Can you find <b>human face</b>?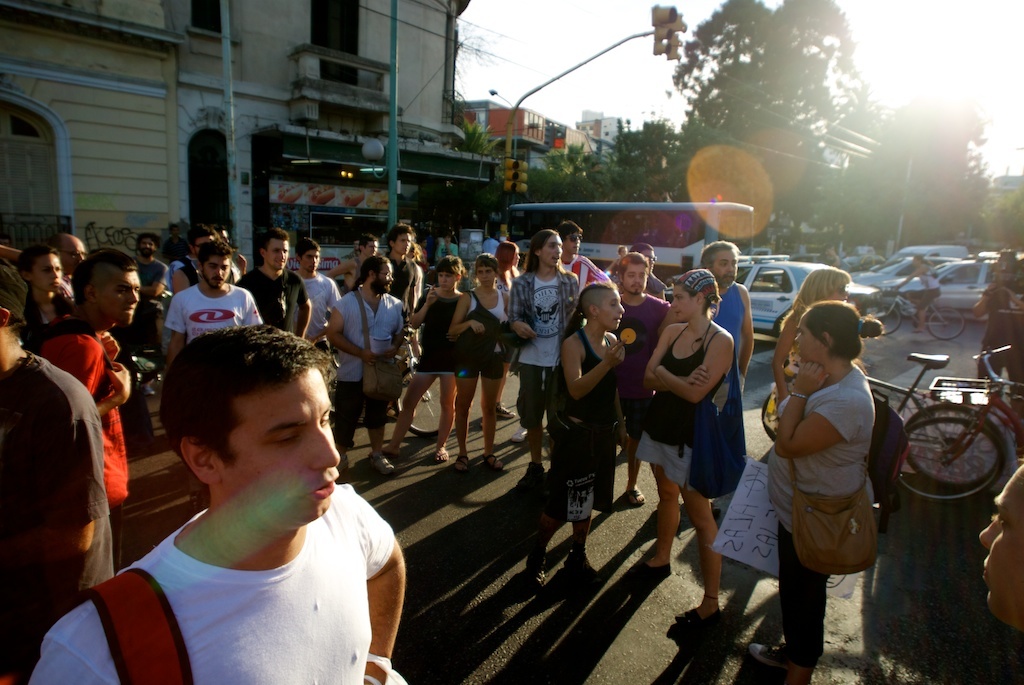
Yes, bounding box: x1=977, y1=472, x2=1023, y2=629.
